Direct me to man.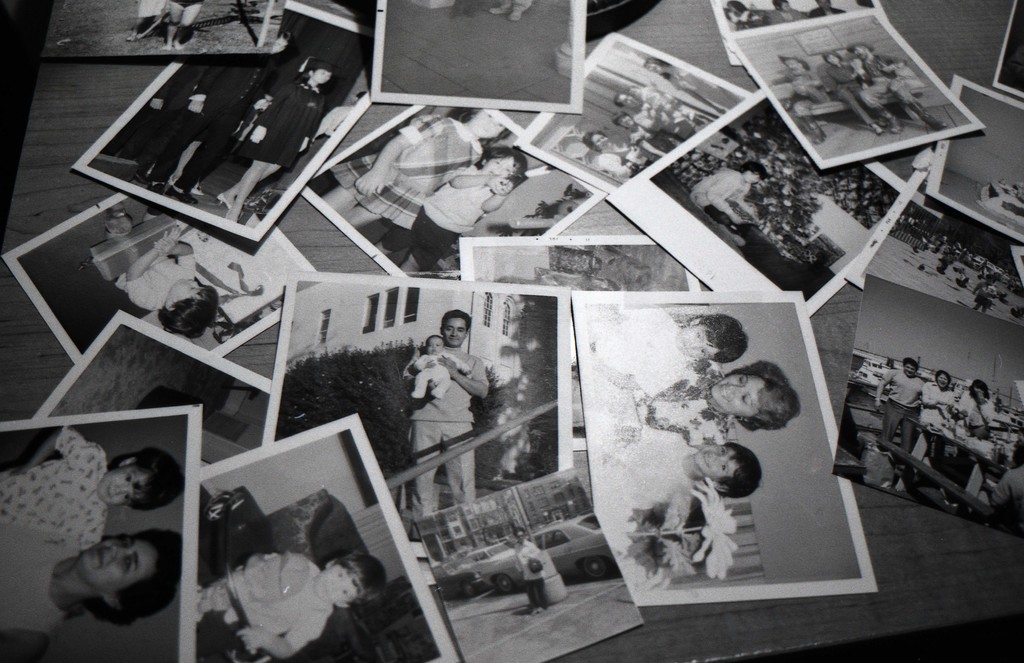
Direction: {"left": 399, "top": 315, "right": 502, "bottom": 481}.
